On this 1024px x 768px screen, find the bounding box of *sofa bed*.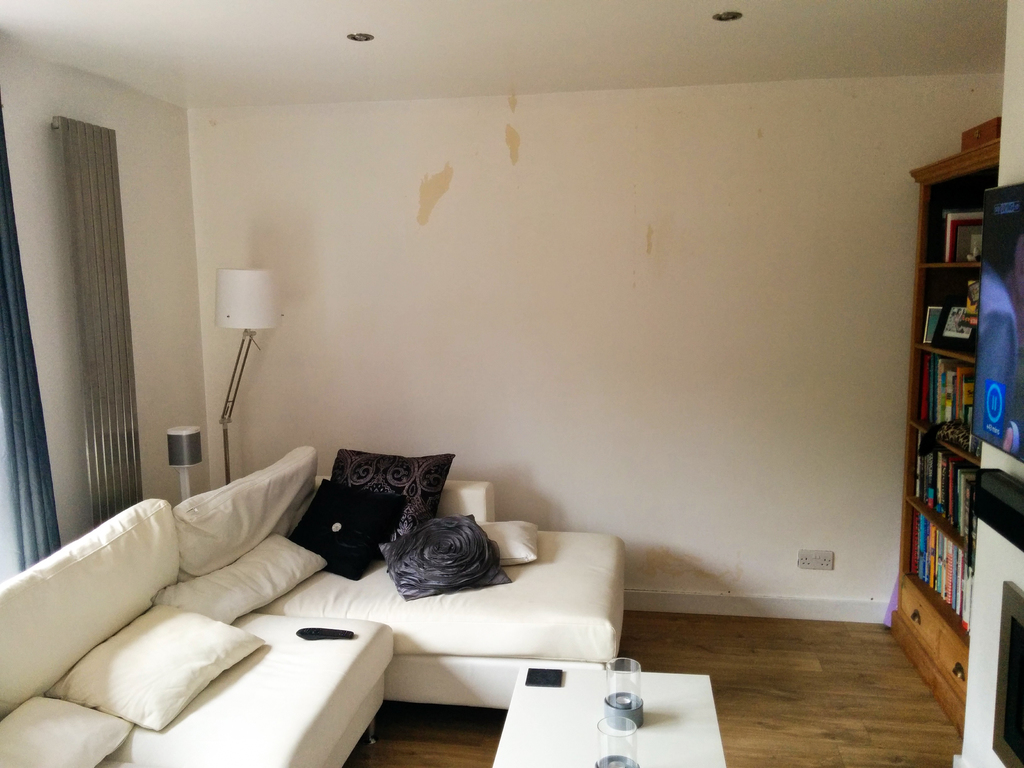
Bounding box: (left=0, top=444, right=630, bottom=767).
